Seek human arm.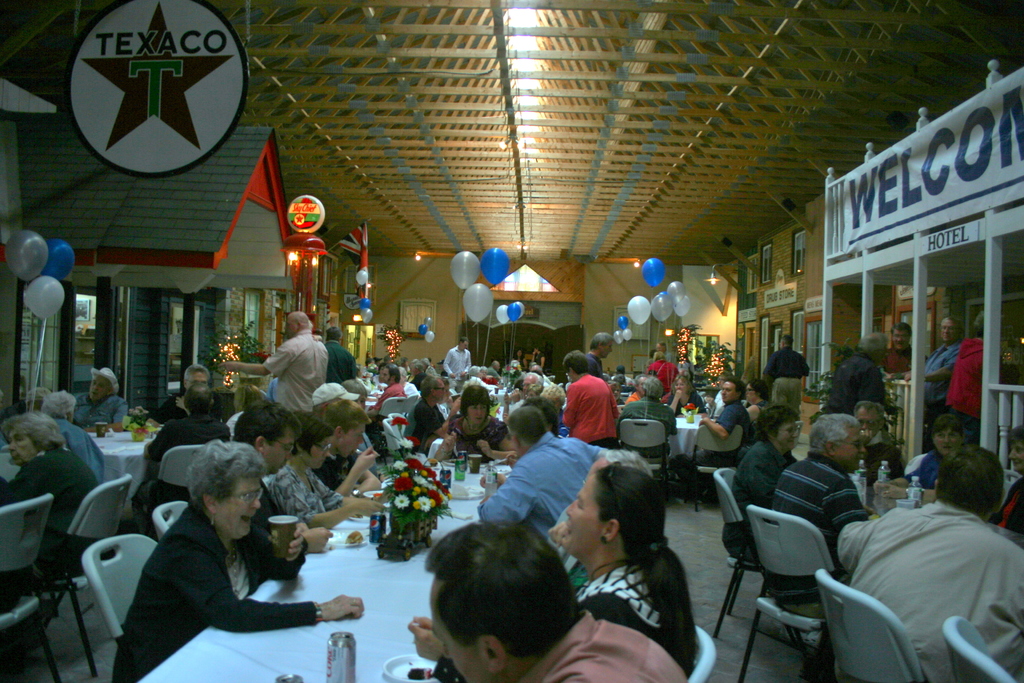
bbox(304, 492, 380, 530).
